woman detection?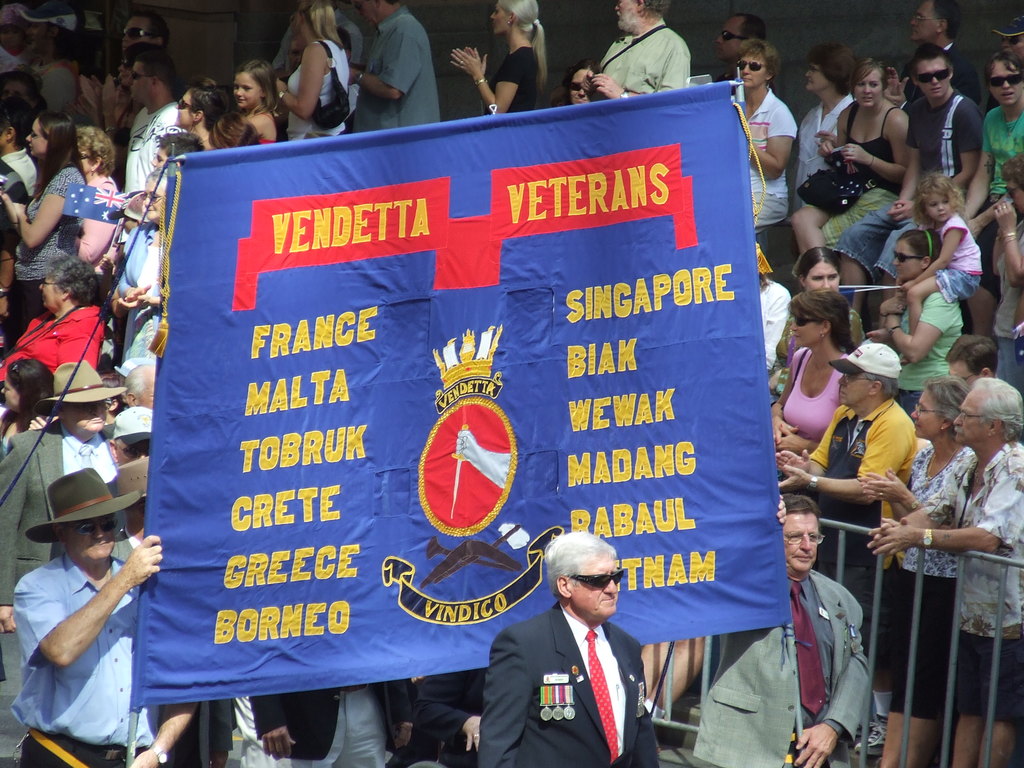
x1=730 y1=39 x2=800 y2=237
